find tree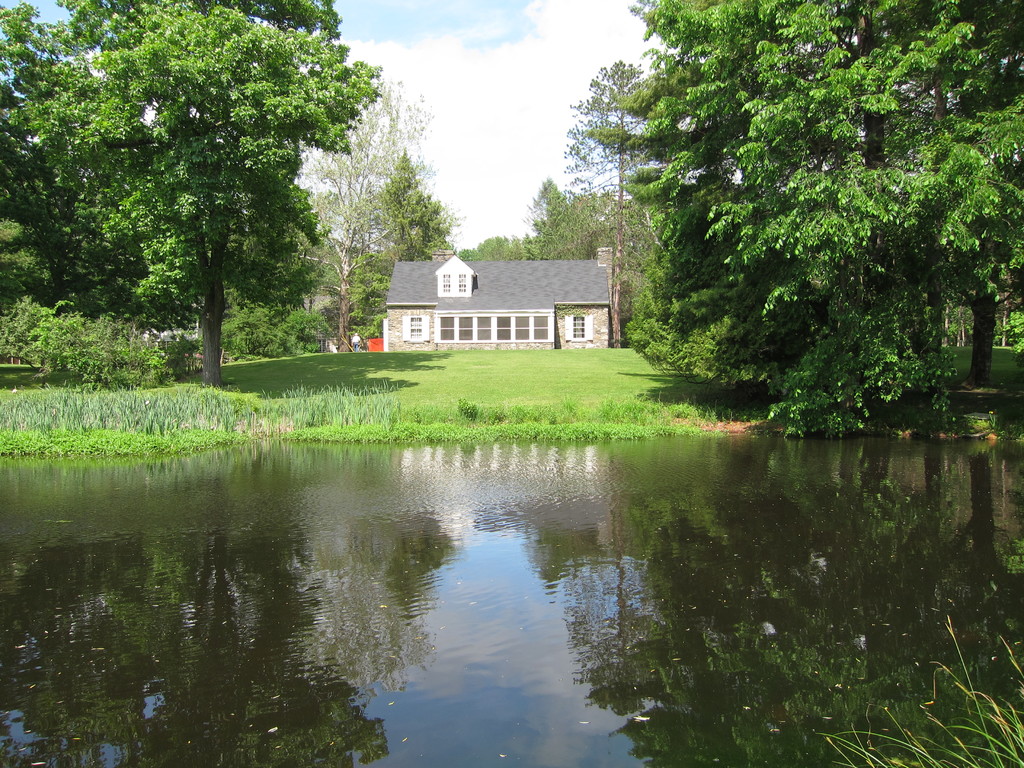
bbox(212, 70, 465, 348)
